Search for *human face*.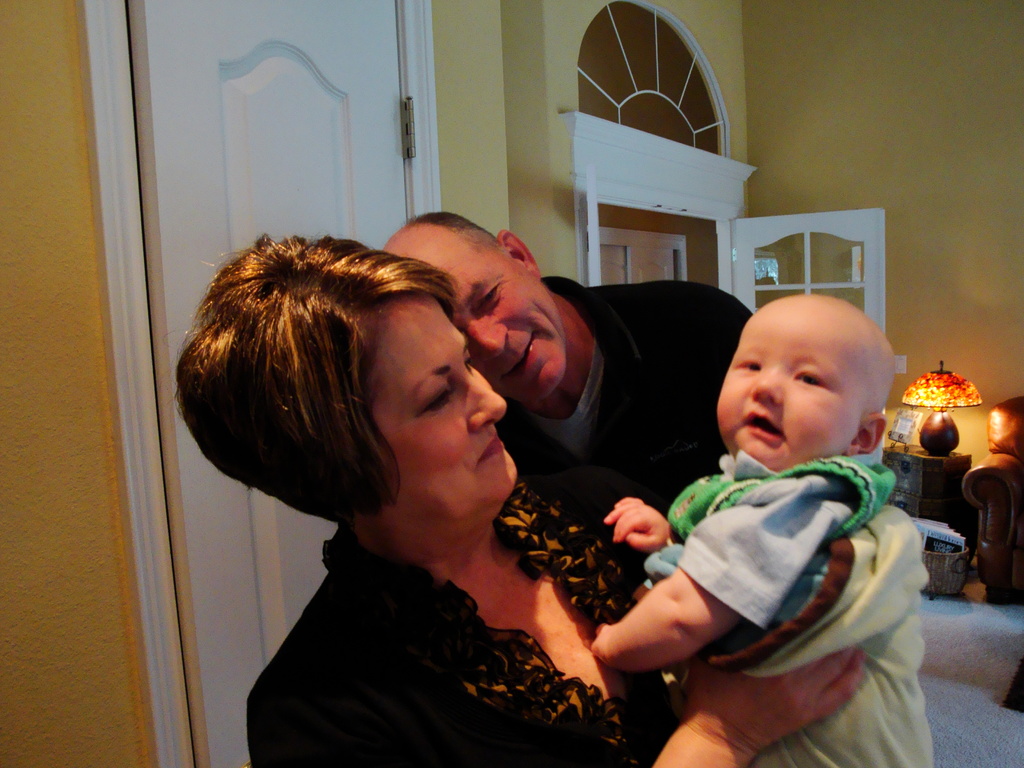
Found at [715, 309, 868, 468].
